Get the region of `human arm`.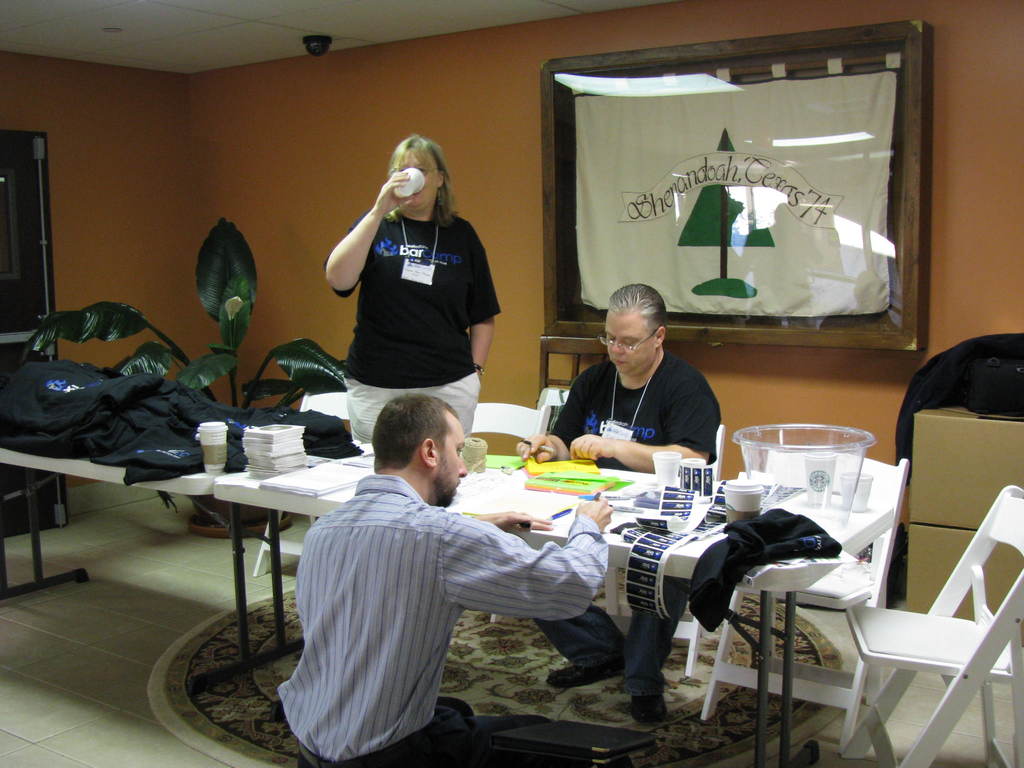
rect(462, 497, 555, 536).
